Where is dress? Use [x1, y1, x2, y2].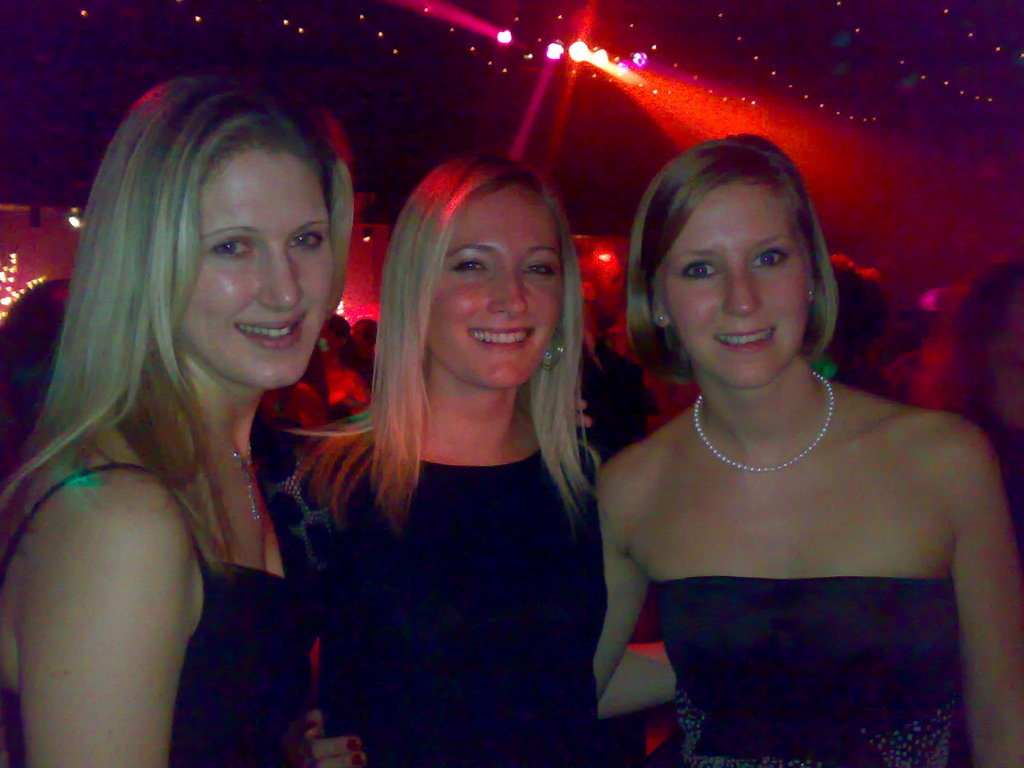
[266, 436, 608, 767].
